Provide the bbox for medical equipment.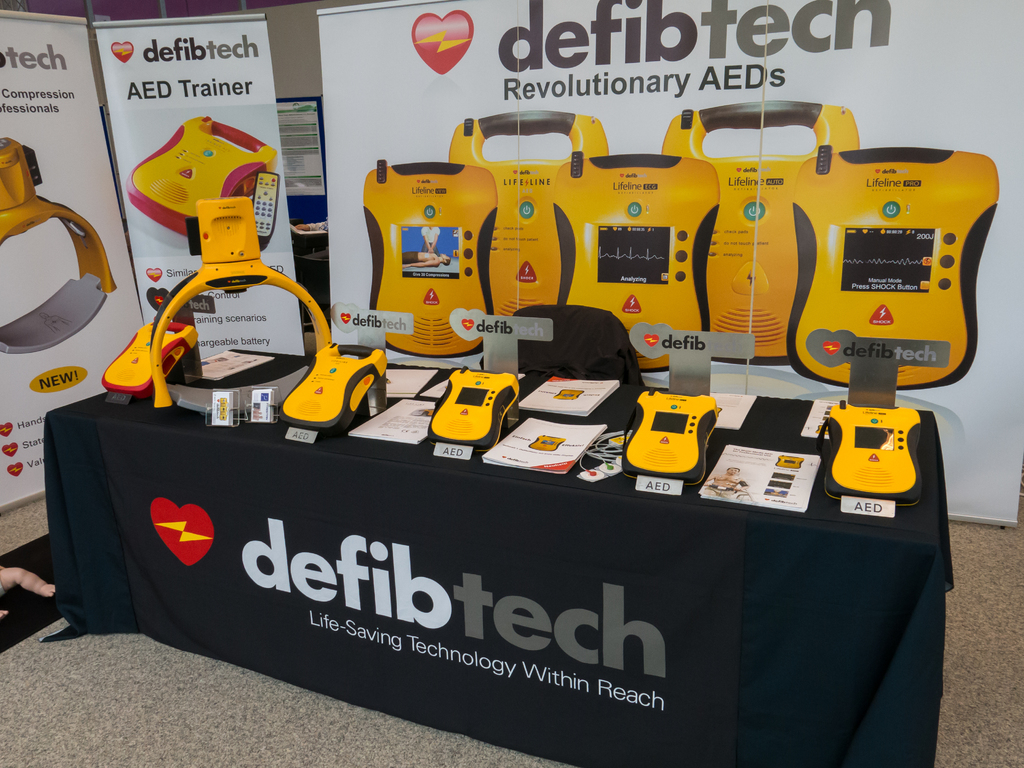
region(772, 454, 803, 470).
